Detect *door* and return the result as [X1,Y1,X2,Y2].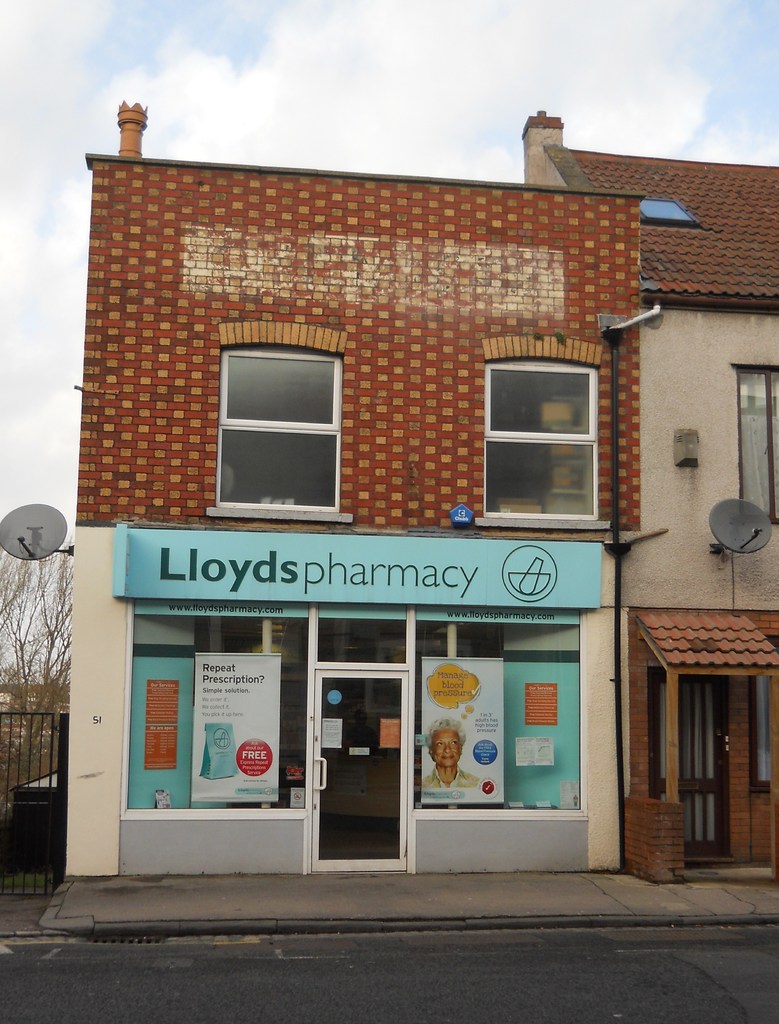
[648,668,730,856].
